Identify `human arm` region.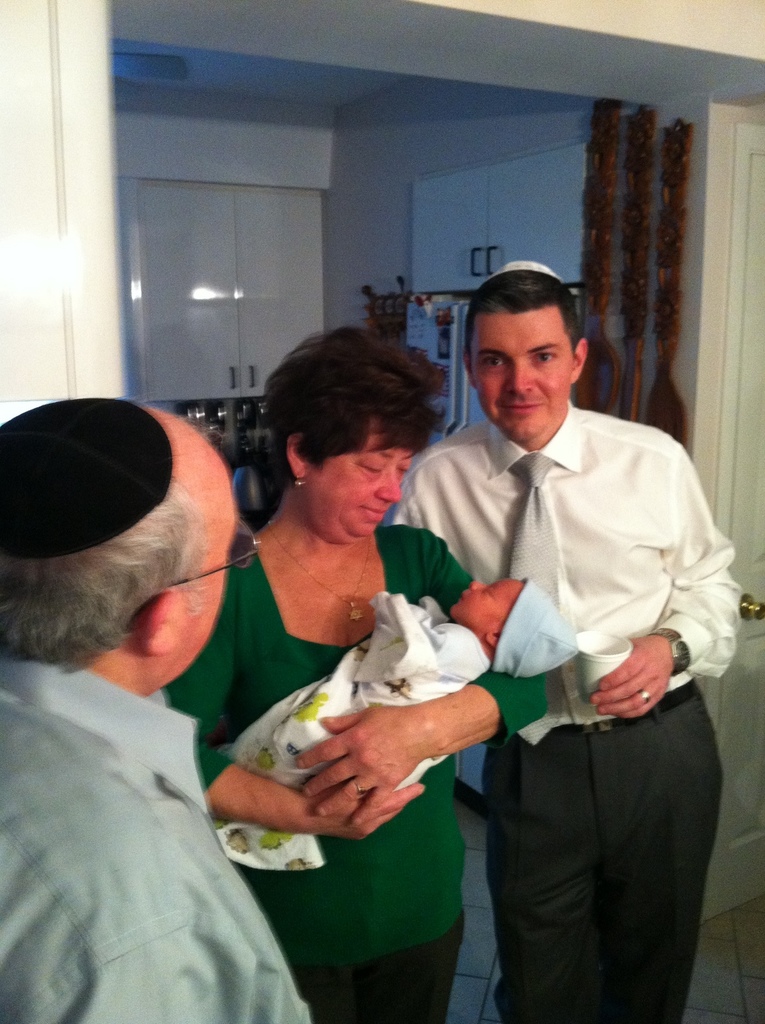
Region: [156, 574, 426, 835].
